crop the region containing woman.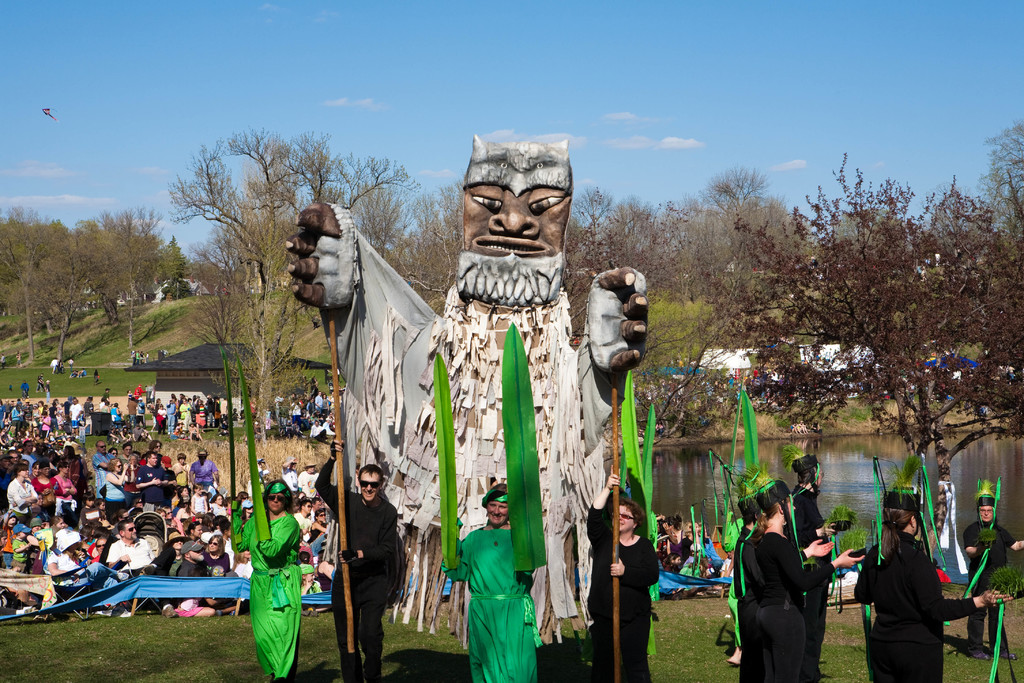
Crop region: x1=33, y1=457, x2=61, y2=502.
